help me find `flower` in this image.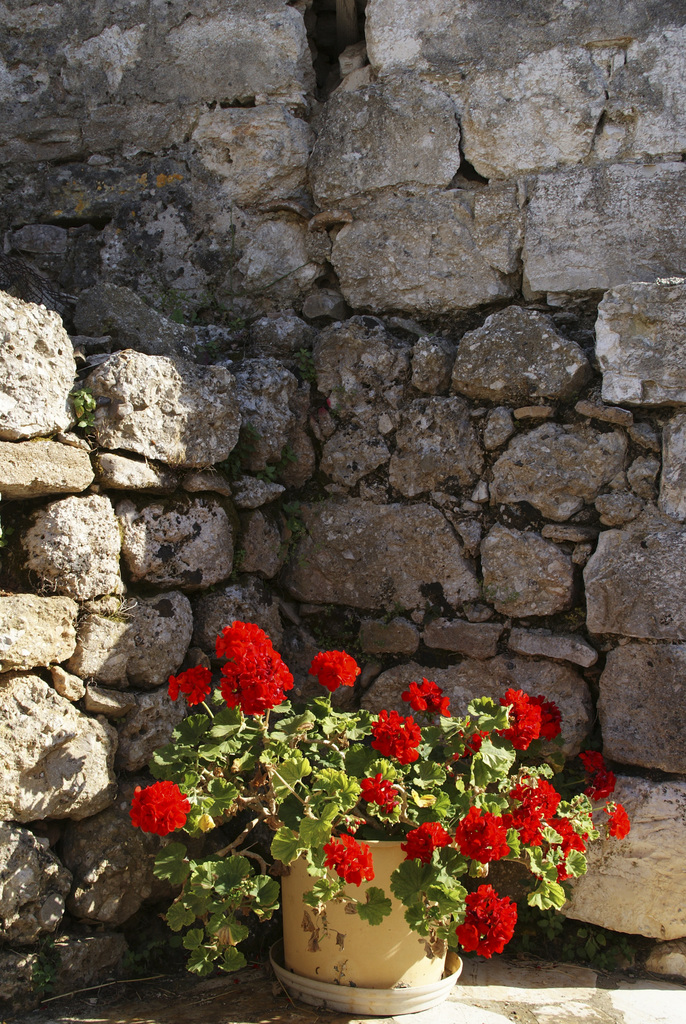
Found it: left=530, top=694, right=565, bottom=741.
